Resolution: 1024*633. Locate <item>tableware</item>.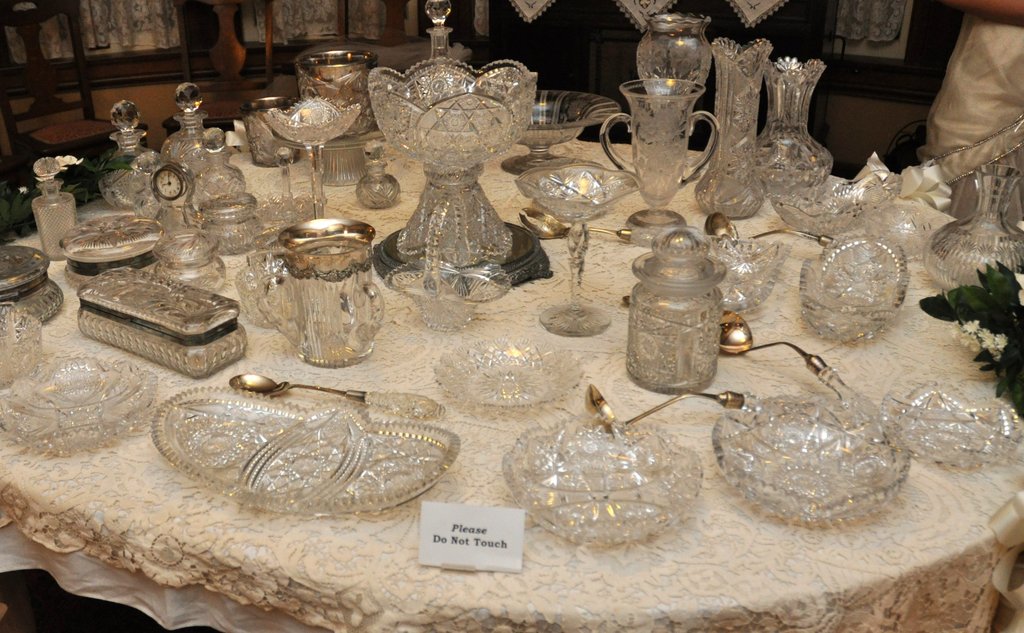
<box>920,165,1023,287</box>.
